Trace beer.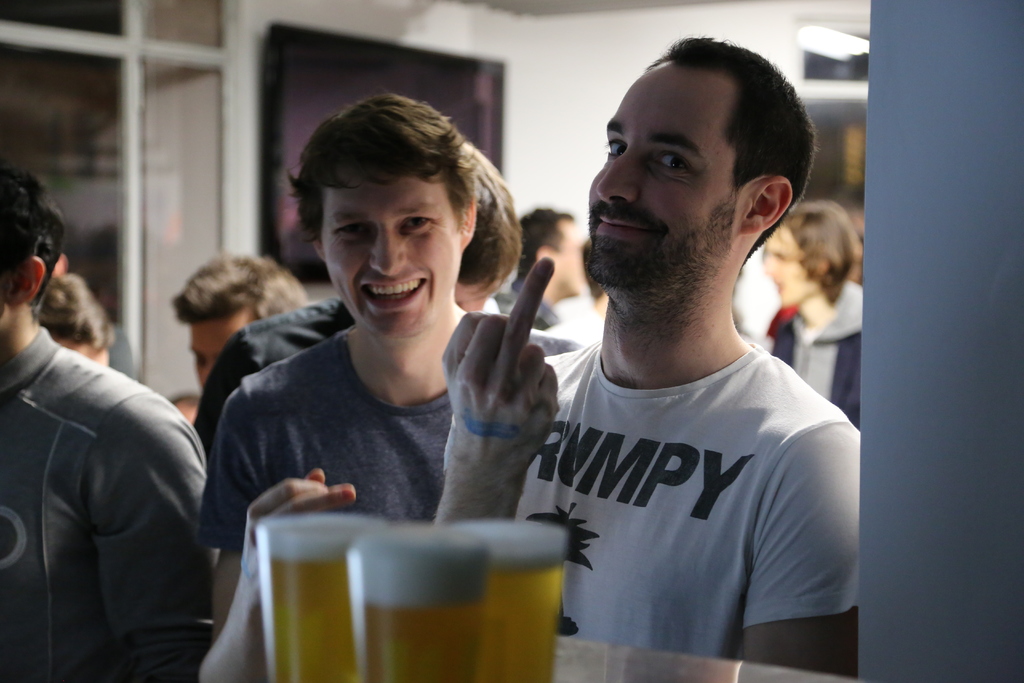
Traced to [337, 514, 558, 682].
